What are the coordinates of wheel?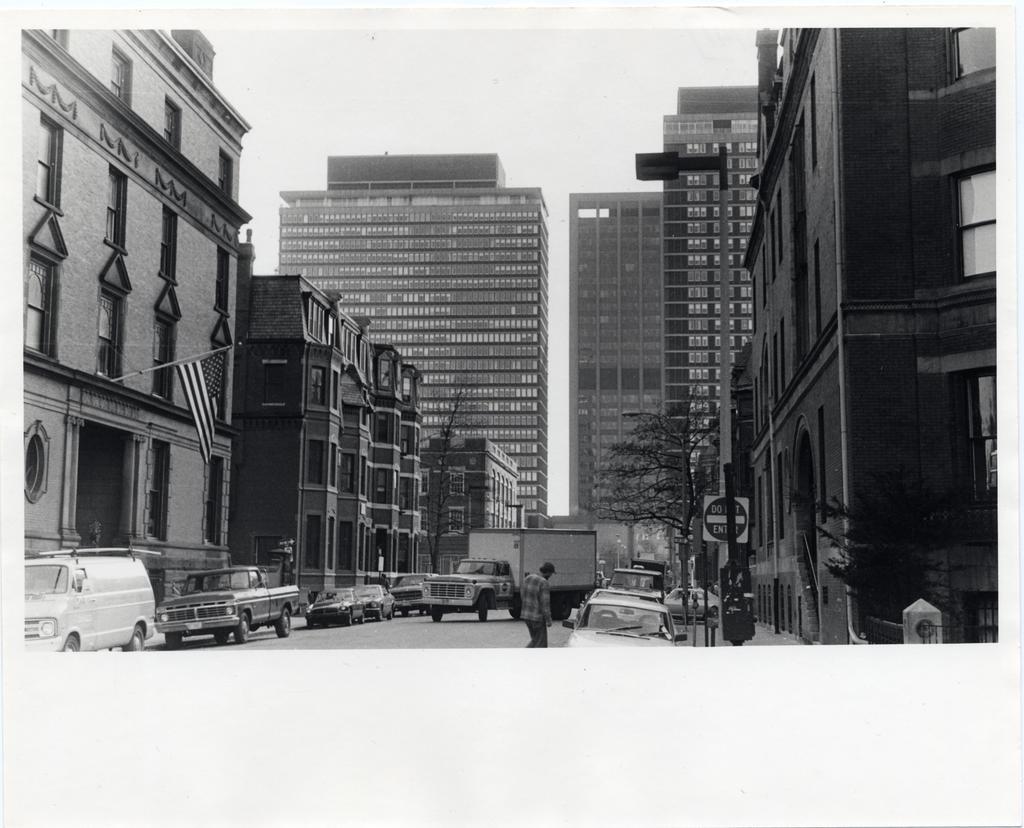
bbox=(164, 628, 182, 653).
